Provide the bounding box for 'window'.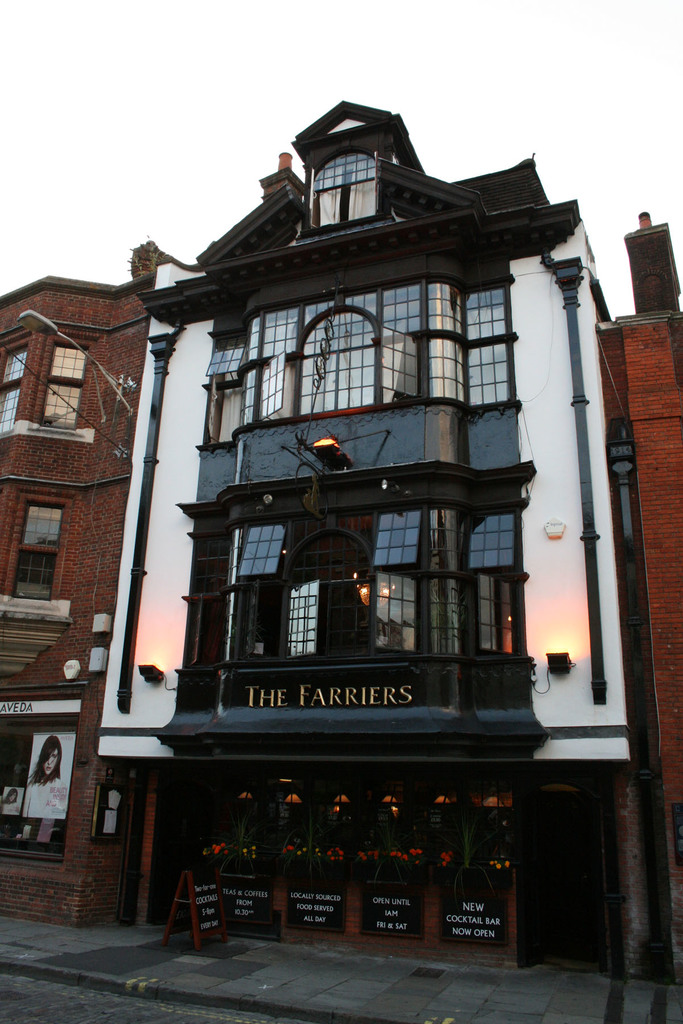
<box>2,328,35,440</box>.
